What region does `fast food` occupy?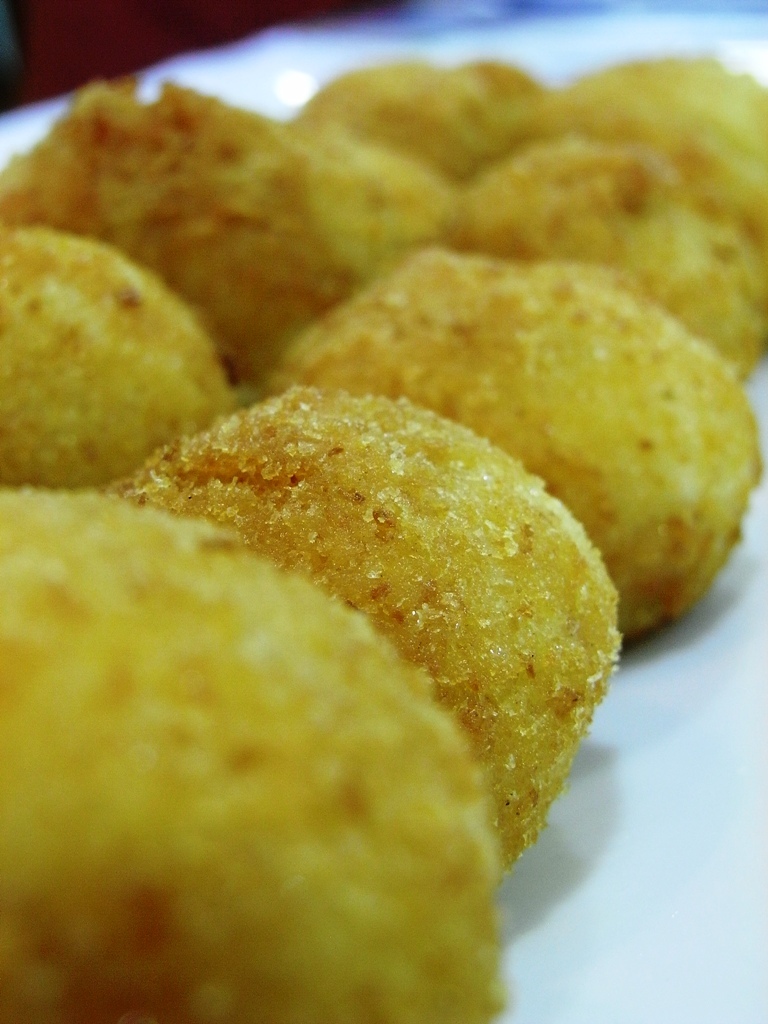
crop(1, 233, 237, 485).
